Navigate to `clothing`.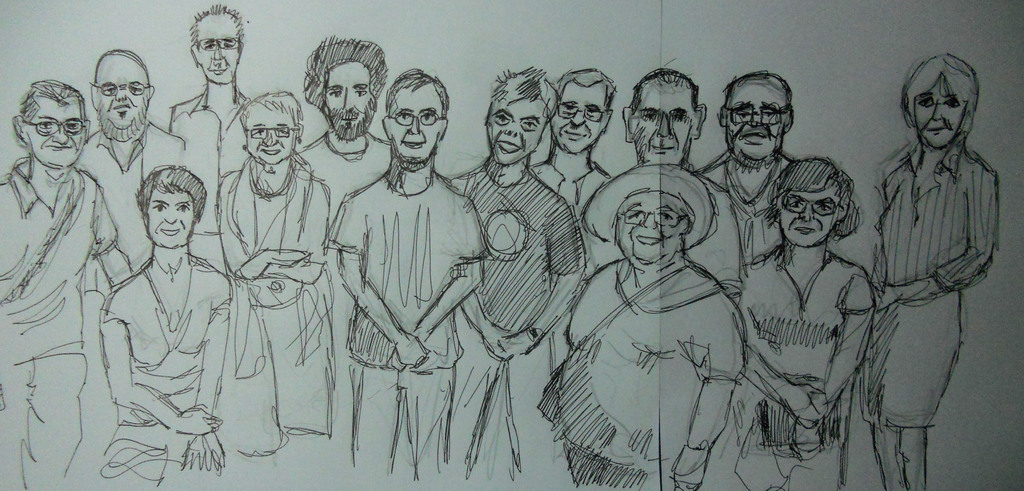
Navigation target: [x1=733, y1=249, x2=875, y2=490].
